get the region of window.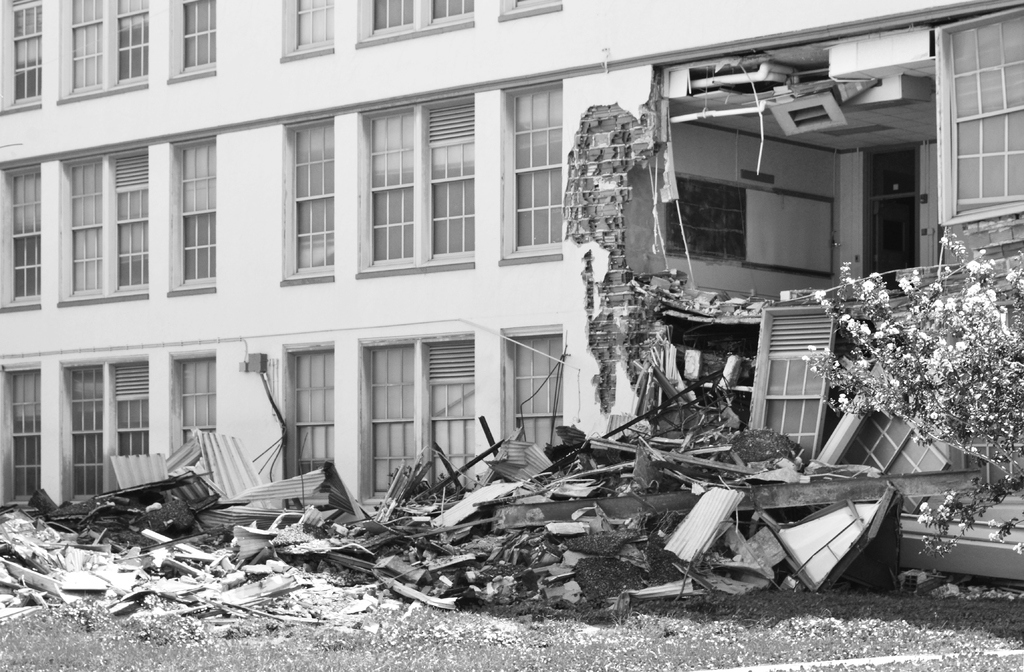
bbox=[282, 337, 334, 509].
